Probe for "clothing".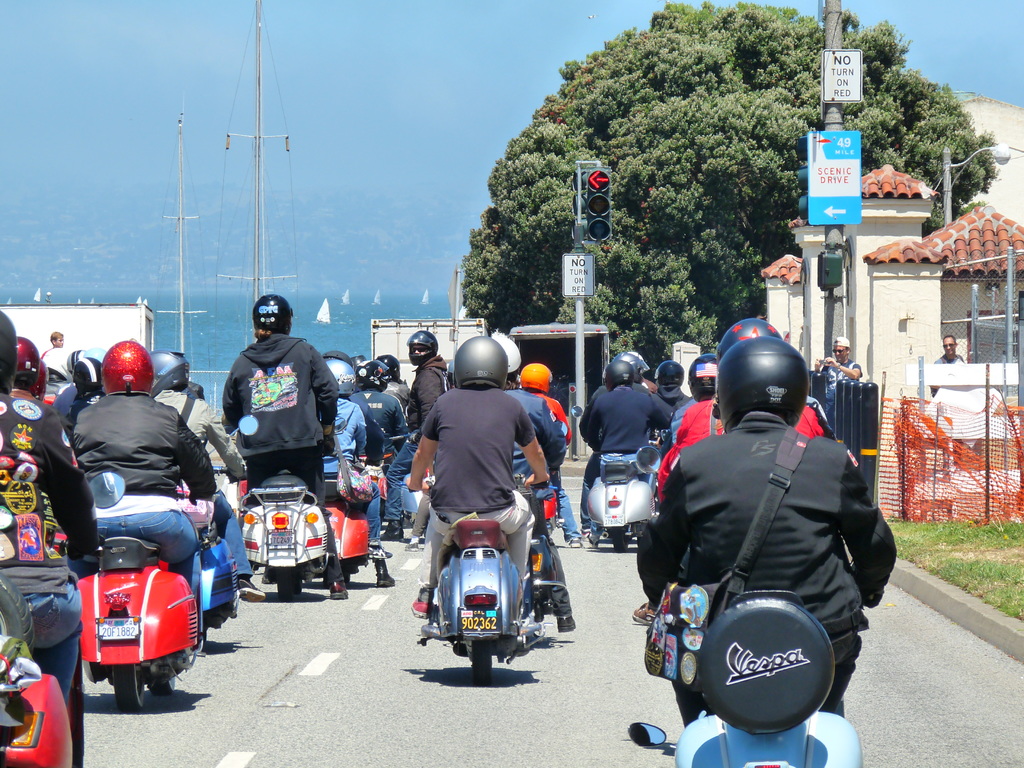
Probe result: 0/383/106/695.
